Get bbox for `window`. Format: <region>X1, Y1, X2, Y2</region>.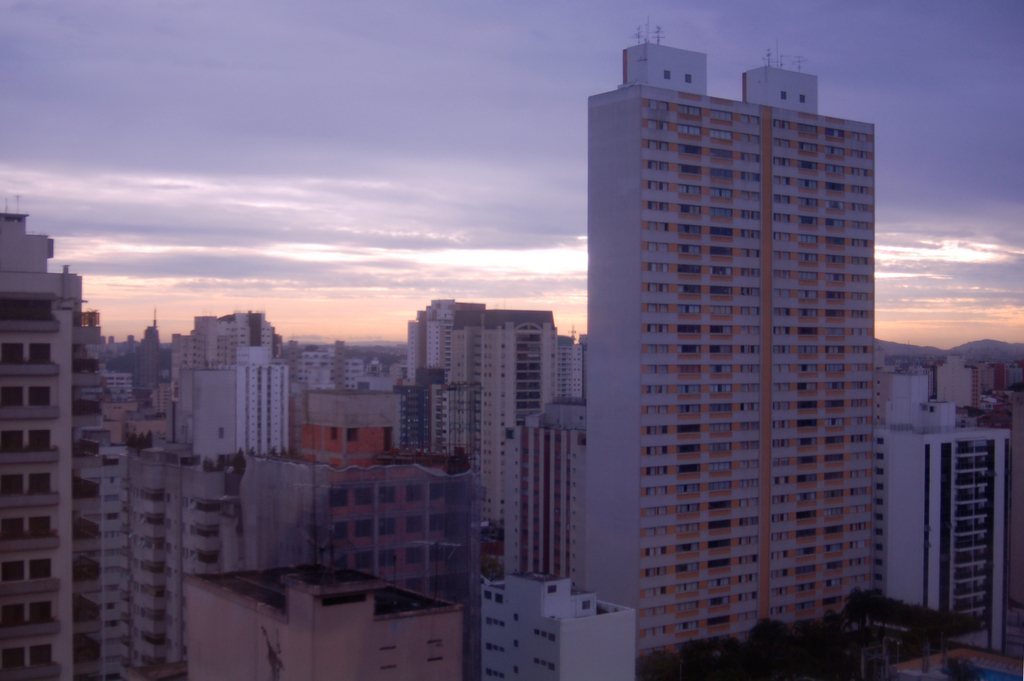
<region>661, 285, 668, 292</region>.
